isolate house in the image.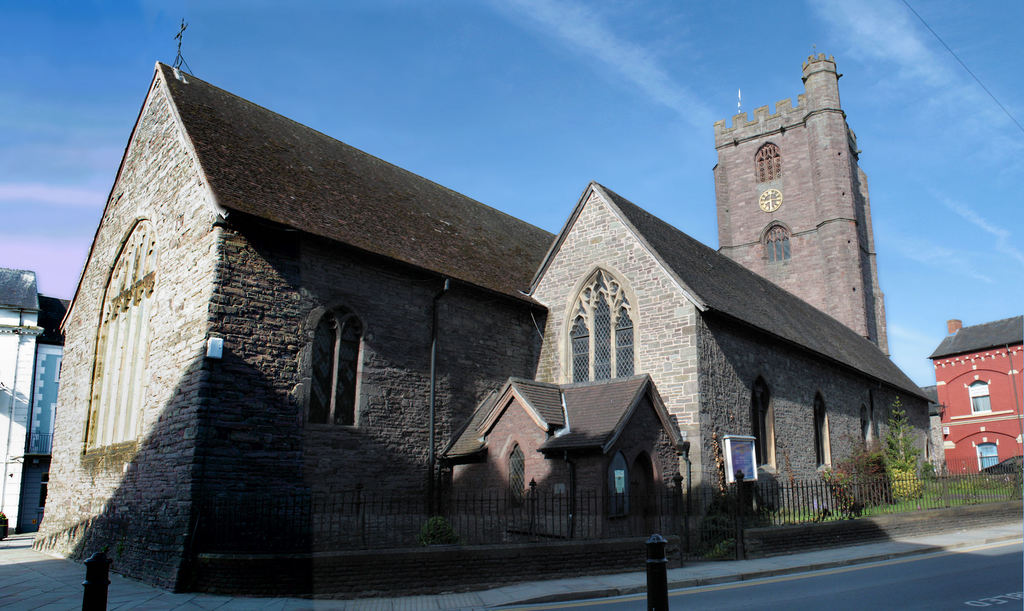
Isolated region: (x1=83, y1=51, x2=940, y2=588).
